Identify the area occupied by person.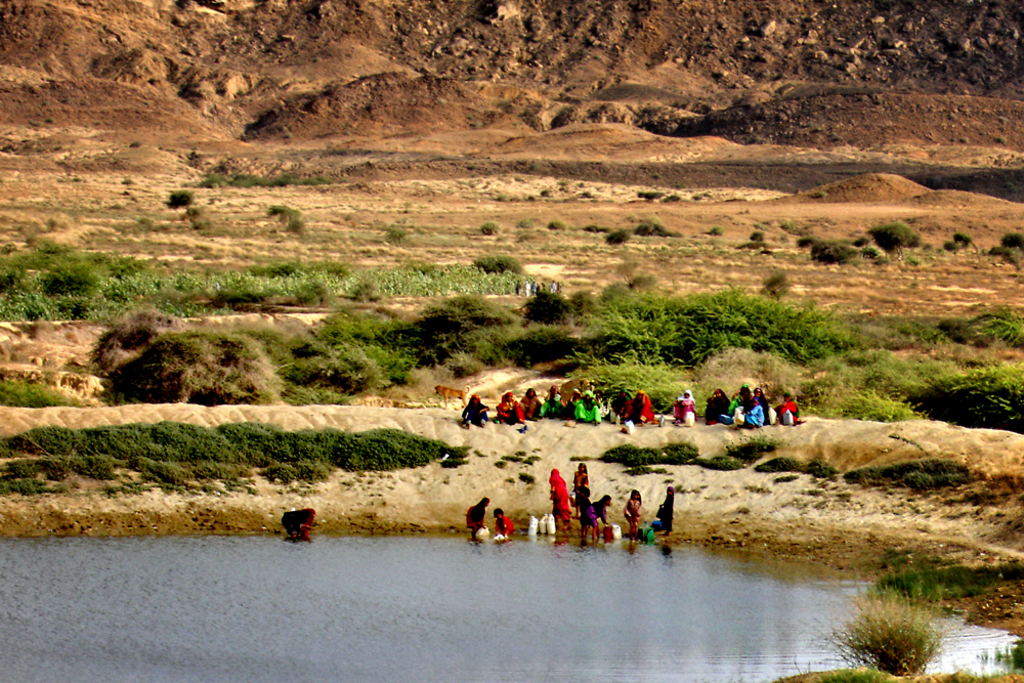
Area: select_region(732, 385, 752, 429).
